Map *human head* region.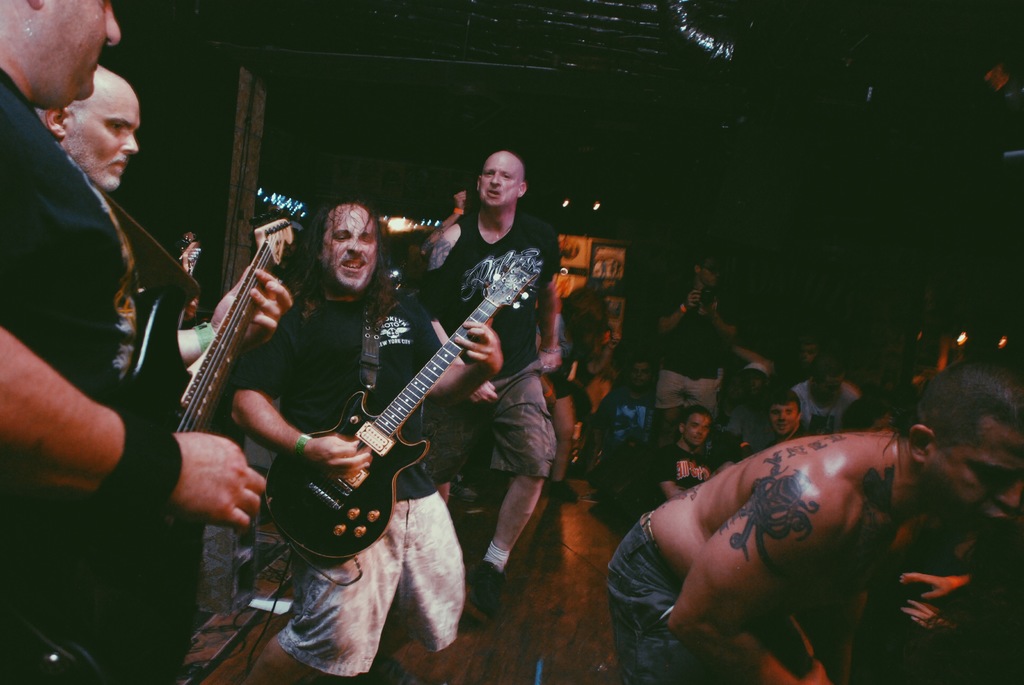
Mapped to l=476, t=148, r=528, b=214.
